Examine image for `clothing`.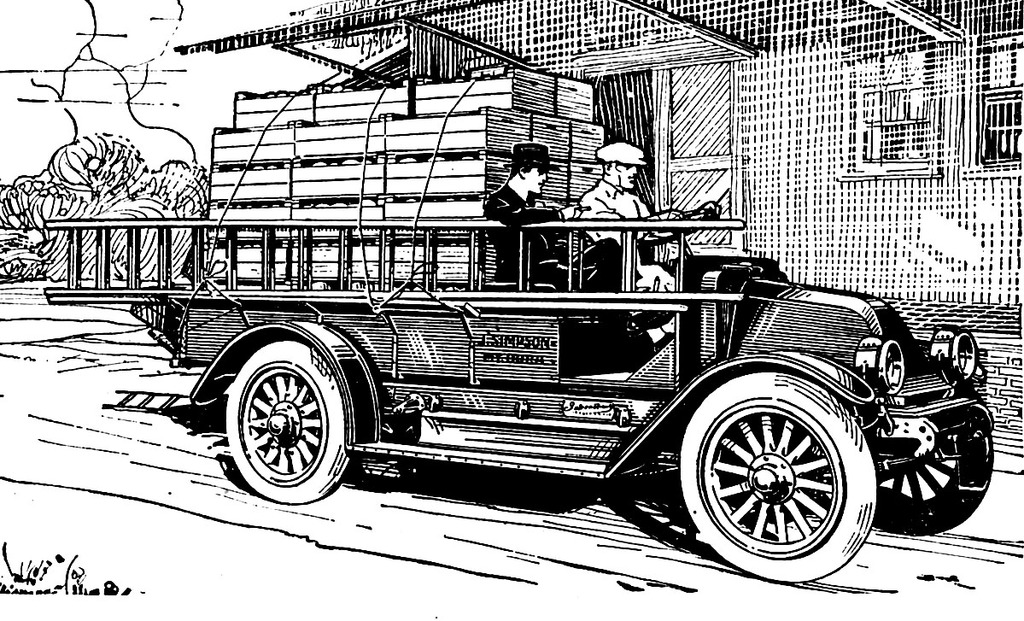
Examination result: 482:187:623:292.
